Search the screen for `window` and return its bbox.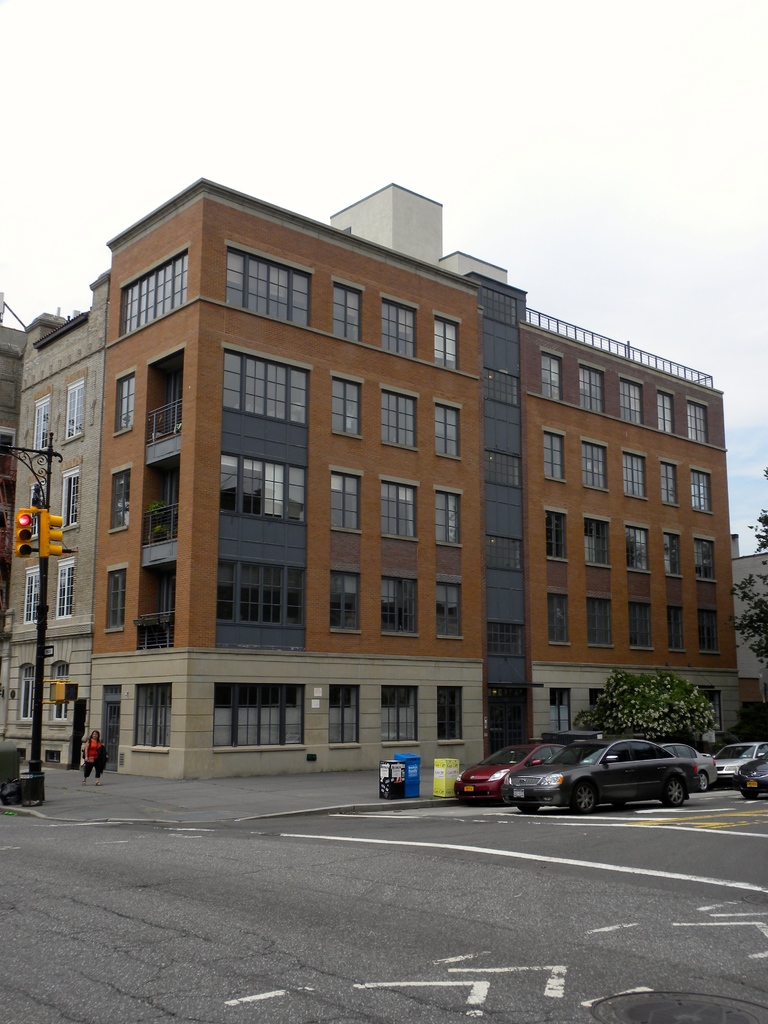
Found: [left=109, top=560, right=128, bottom=637].
